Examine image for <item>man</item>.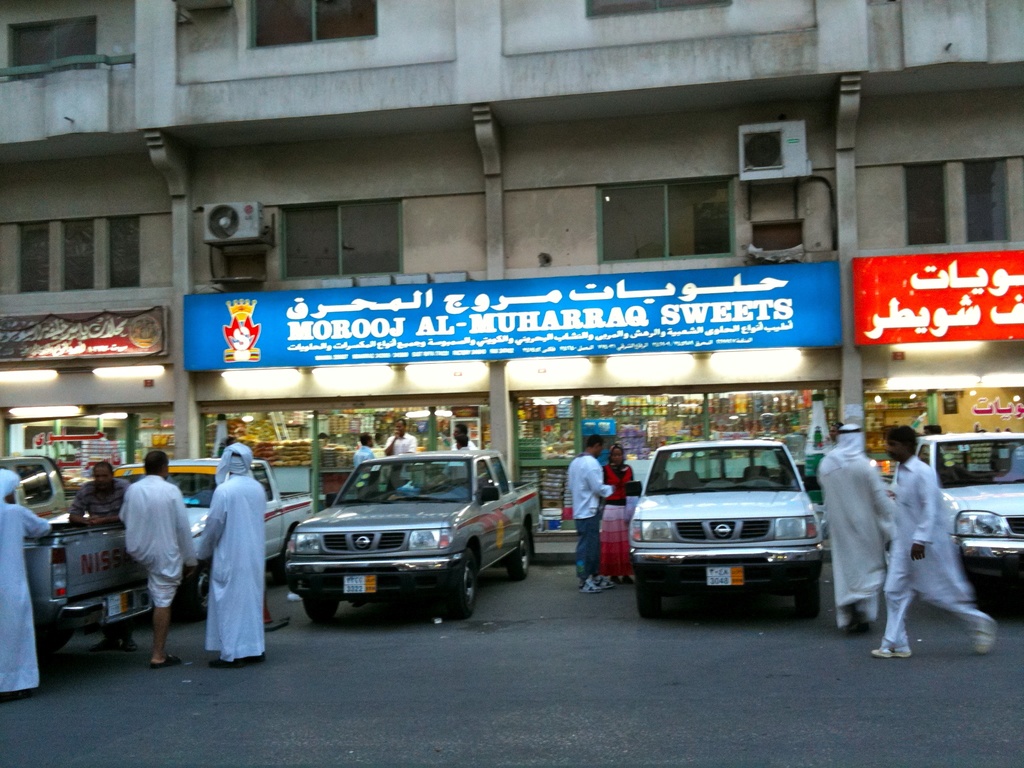
Examination result: <box>563,432,627,599</box>.
